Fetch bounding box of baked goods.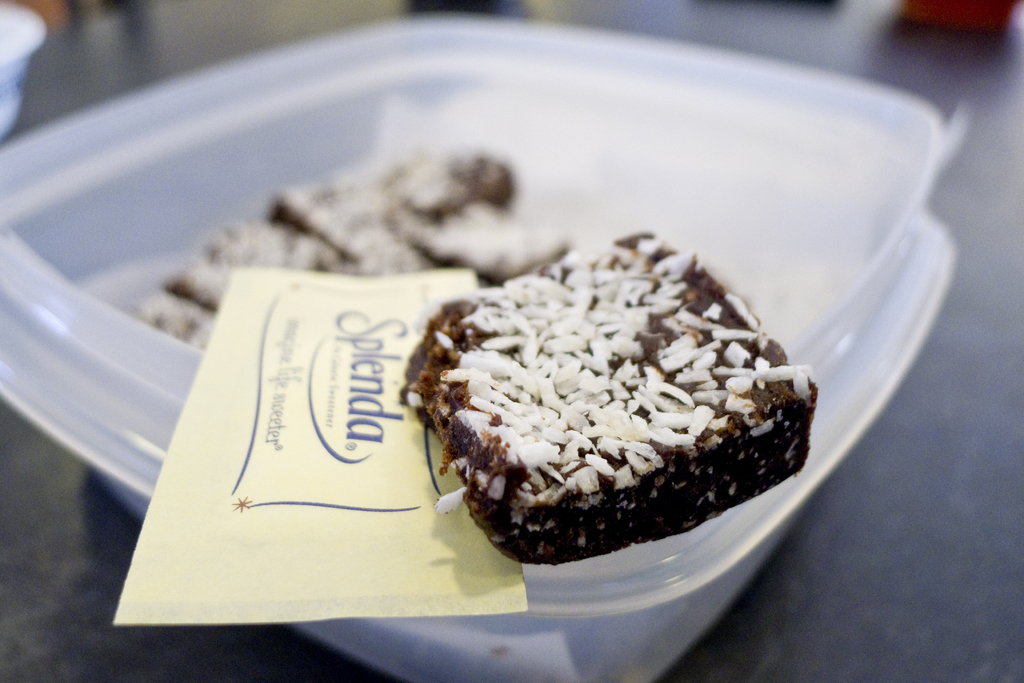
Bbox: <bbox>412, 248, 807, 569</bbox>.
